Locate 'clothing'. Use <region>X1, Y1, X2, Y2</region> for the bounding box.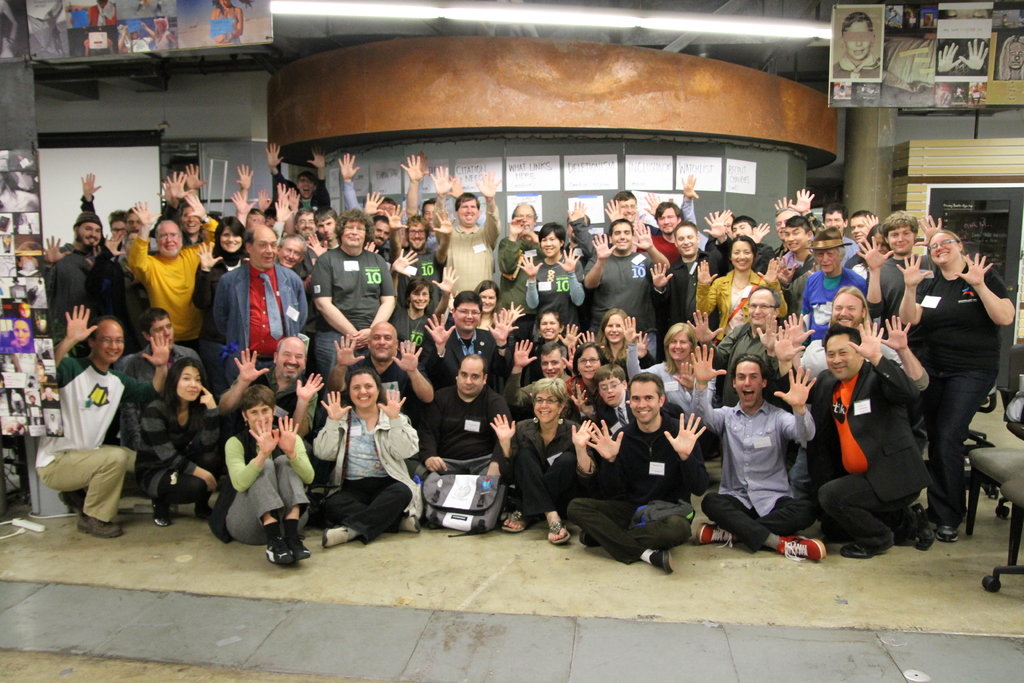
<region>206, 399, 222, 532</region>.
